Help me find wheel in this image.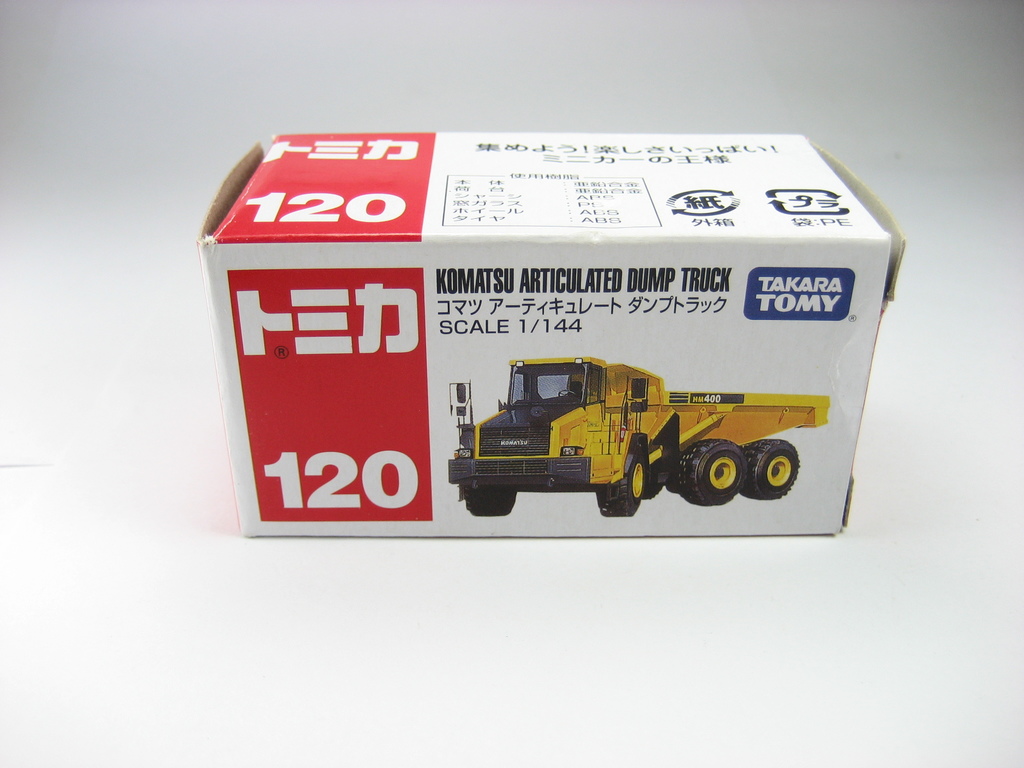
Found it: 598 452 646 516.
